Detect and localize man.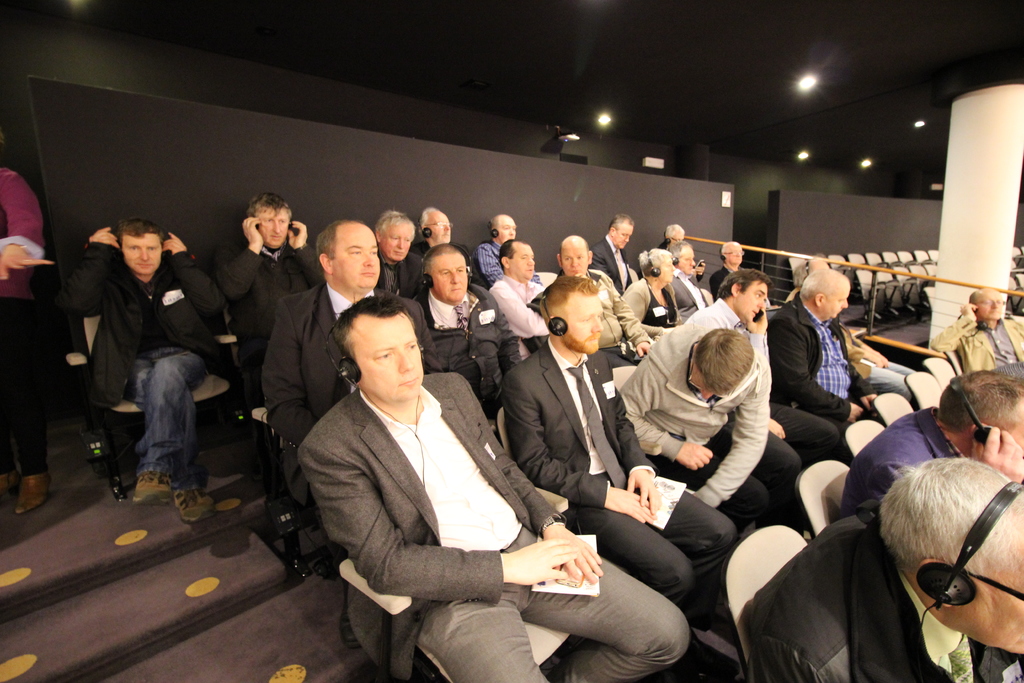
Localized at l=931, t=285, r=1023, b=372.
